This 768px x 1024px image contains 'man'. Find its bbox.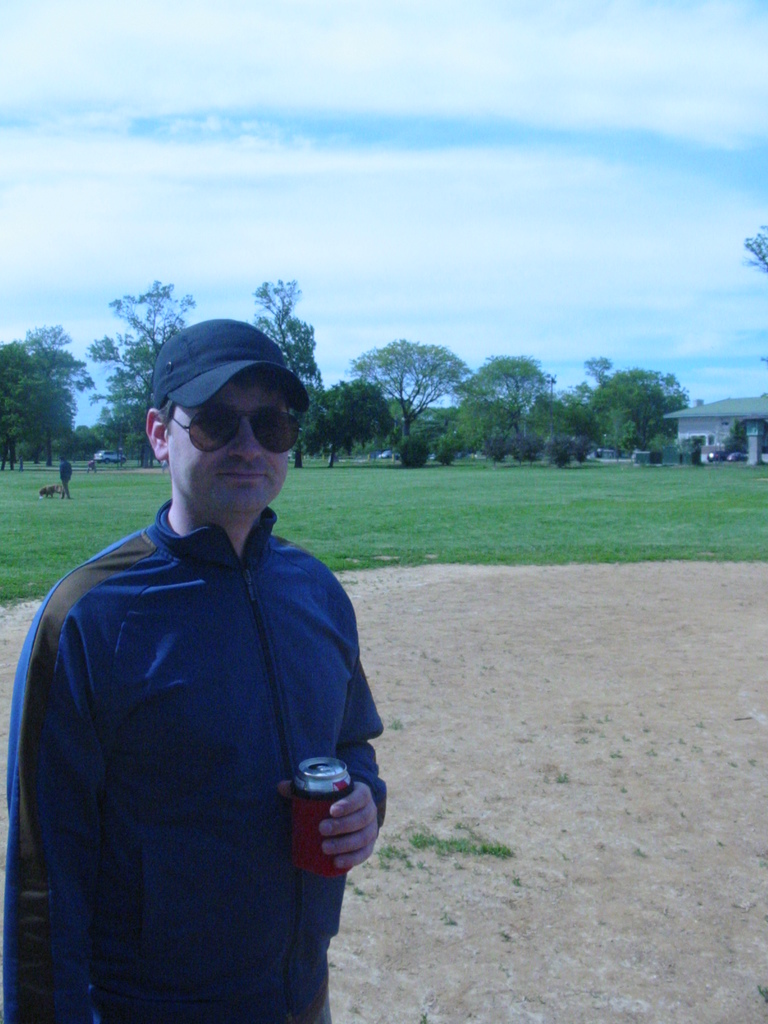
57/456/76/505.
